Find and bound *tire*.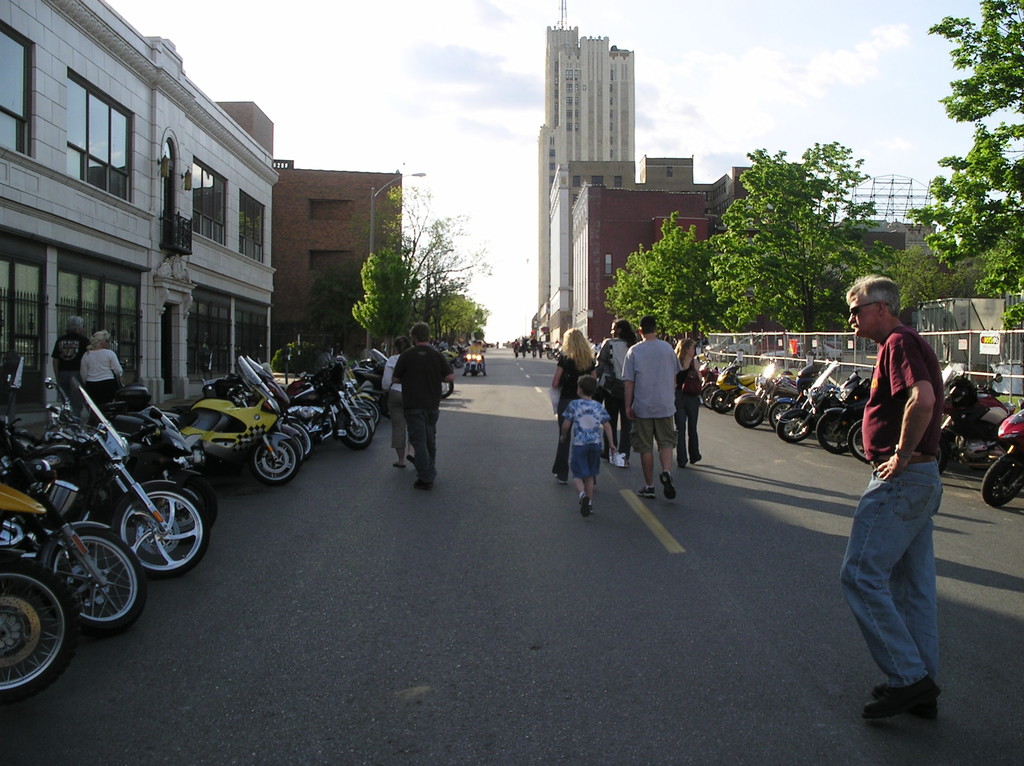
Bound: box(982, 452, 1023, 506).
